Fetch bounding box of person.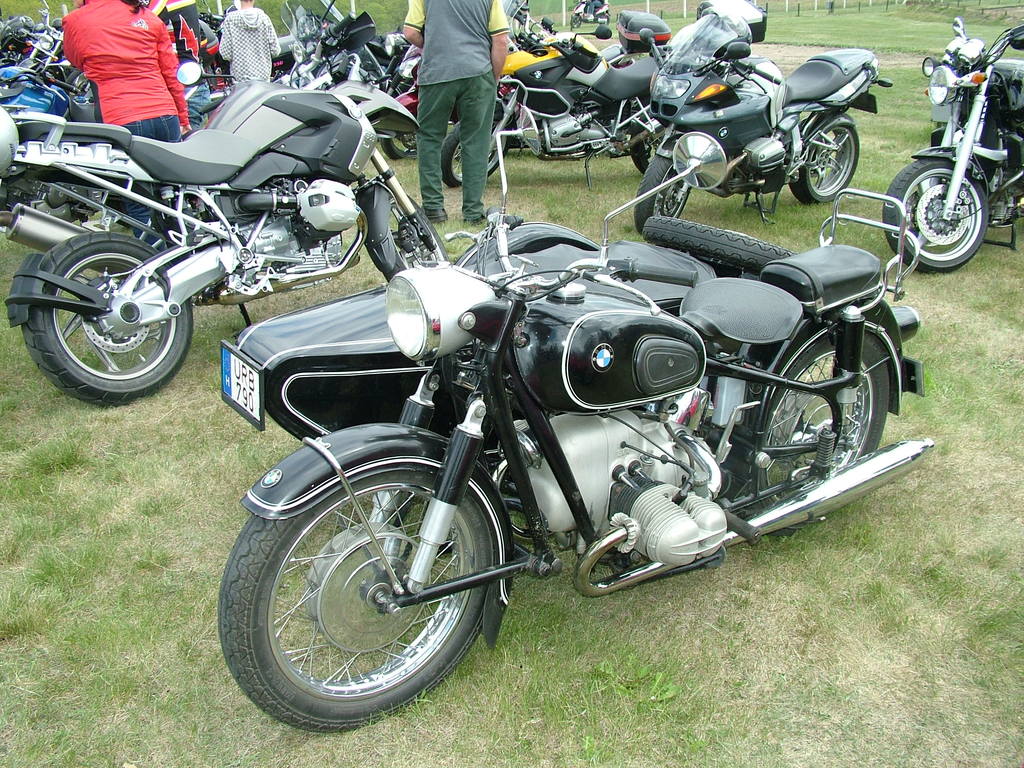
Bbox: <region>403, 0, 505, 226</region>.
